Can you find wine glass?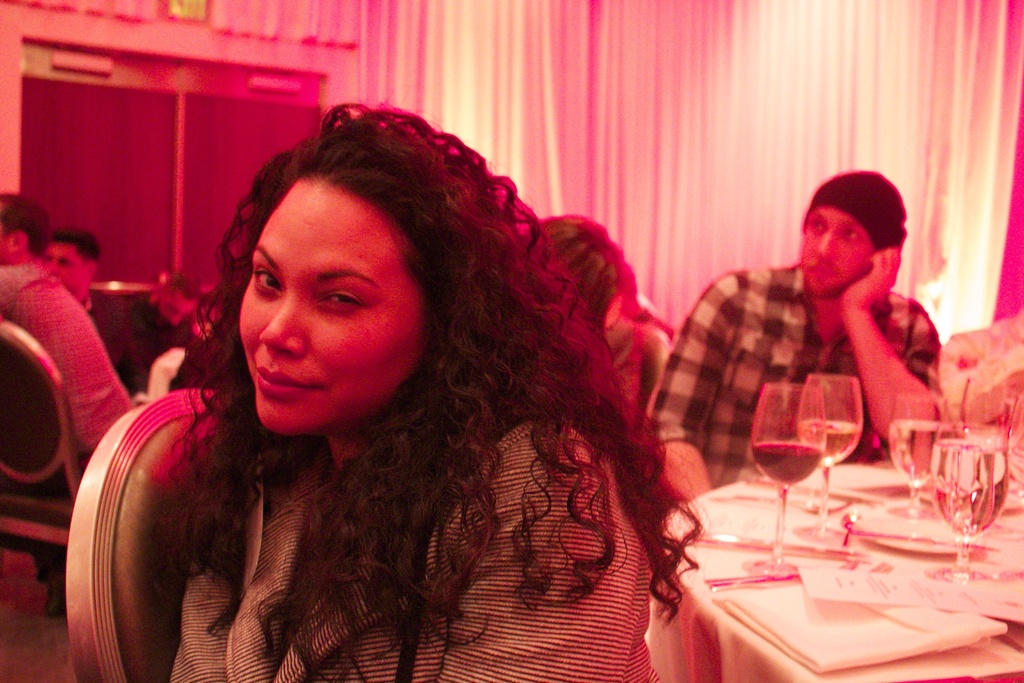
Yes, bounding box: box(751, 382, 828, 576).
